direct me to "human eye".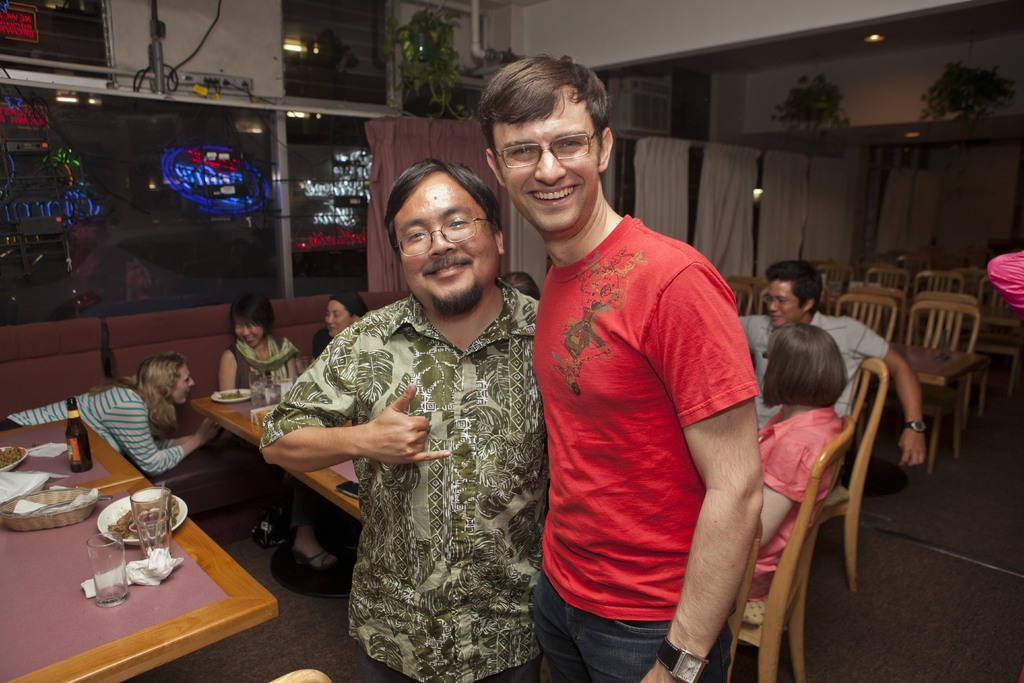
Direction: bbox=[509, 140, 537, 160].
